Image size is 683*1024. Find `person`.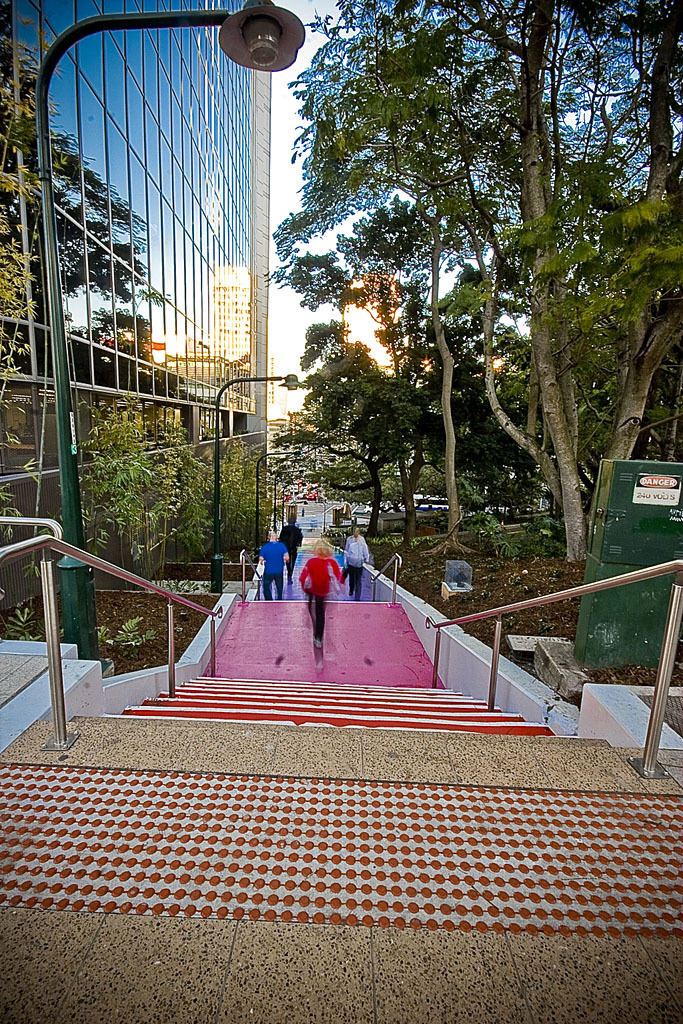
280/512/307/586.
